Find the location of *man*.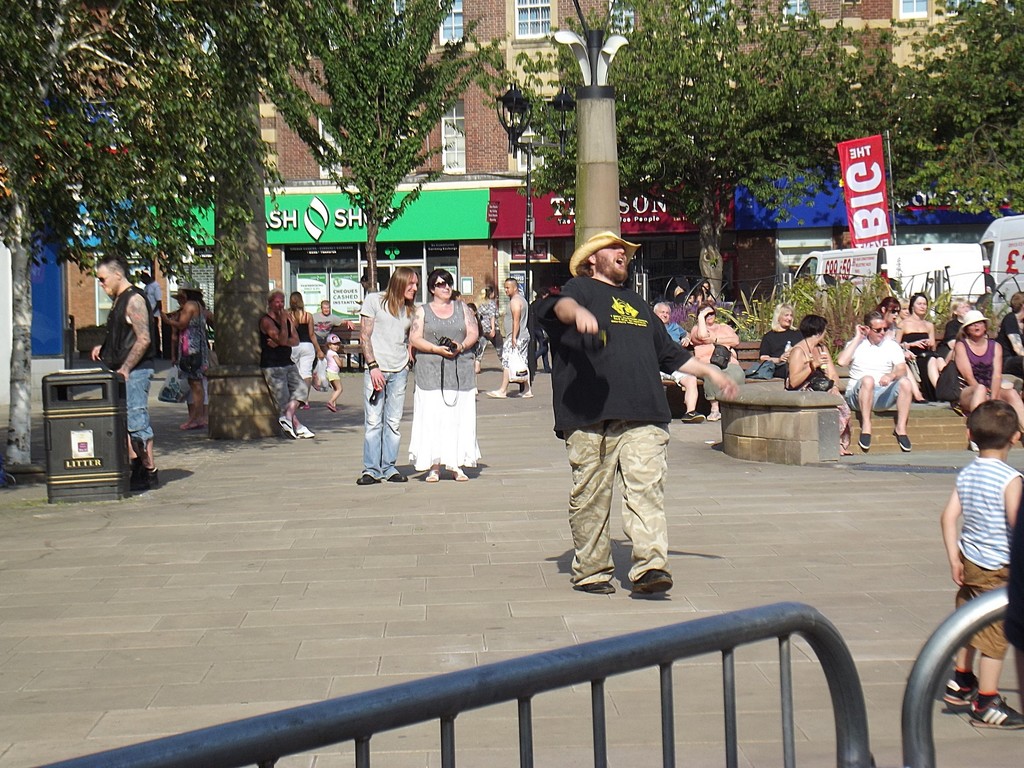
Location: bbox(549, 232, 726, 600).
